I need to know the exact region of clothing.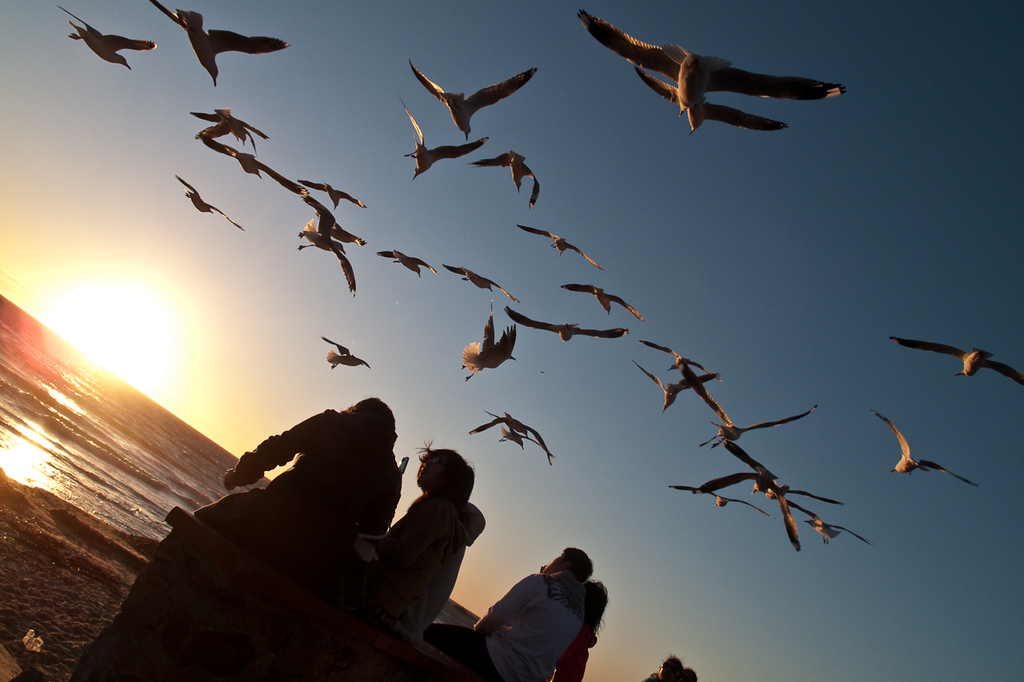
Region: (left=427, top=575, right=579, bottom=681).
